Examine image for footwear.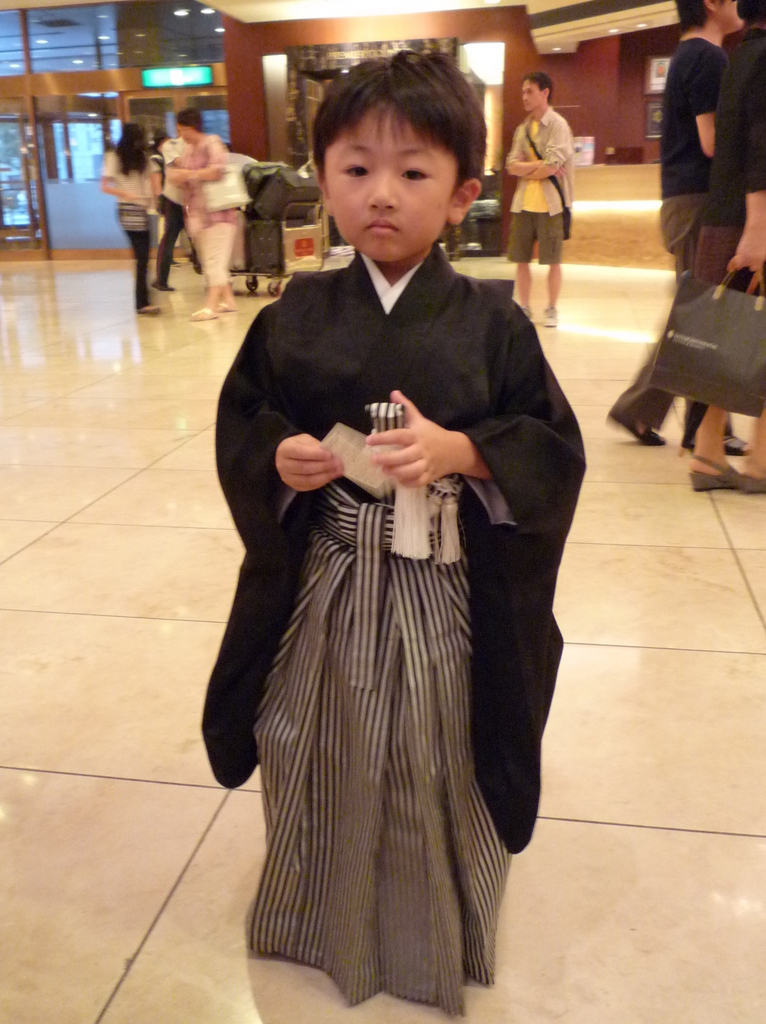
Examination result: box=[216, 297, 233, 310].
